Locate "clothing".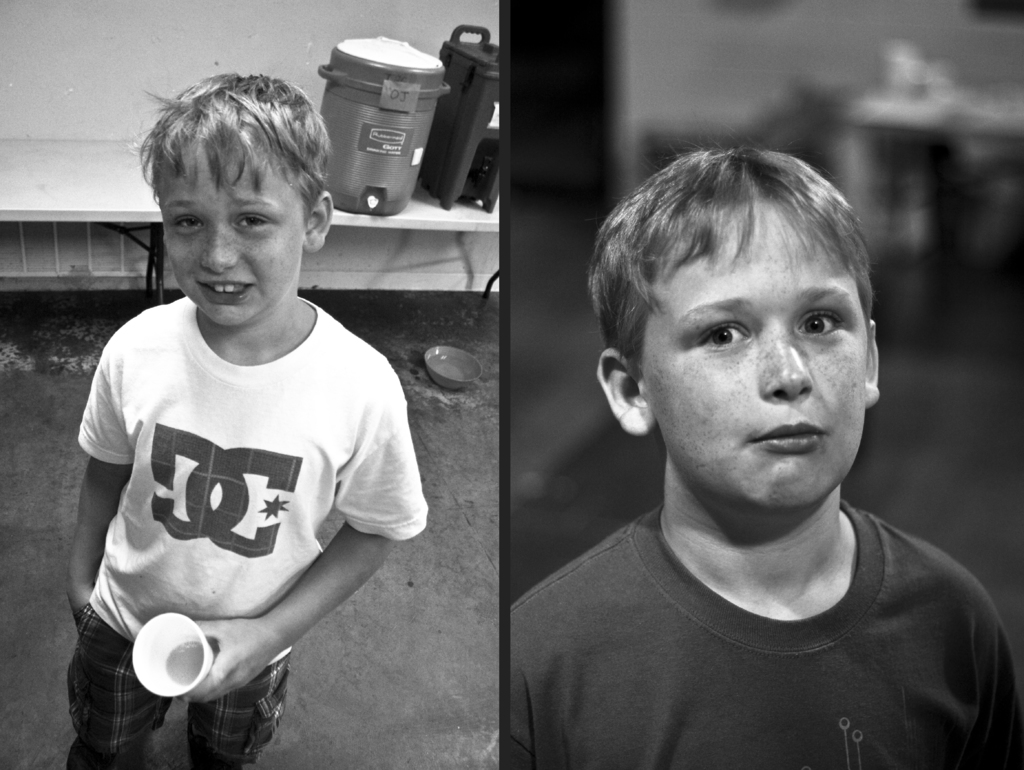
Bounding box: bbox=[65, 293, 429, 769].
